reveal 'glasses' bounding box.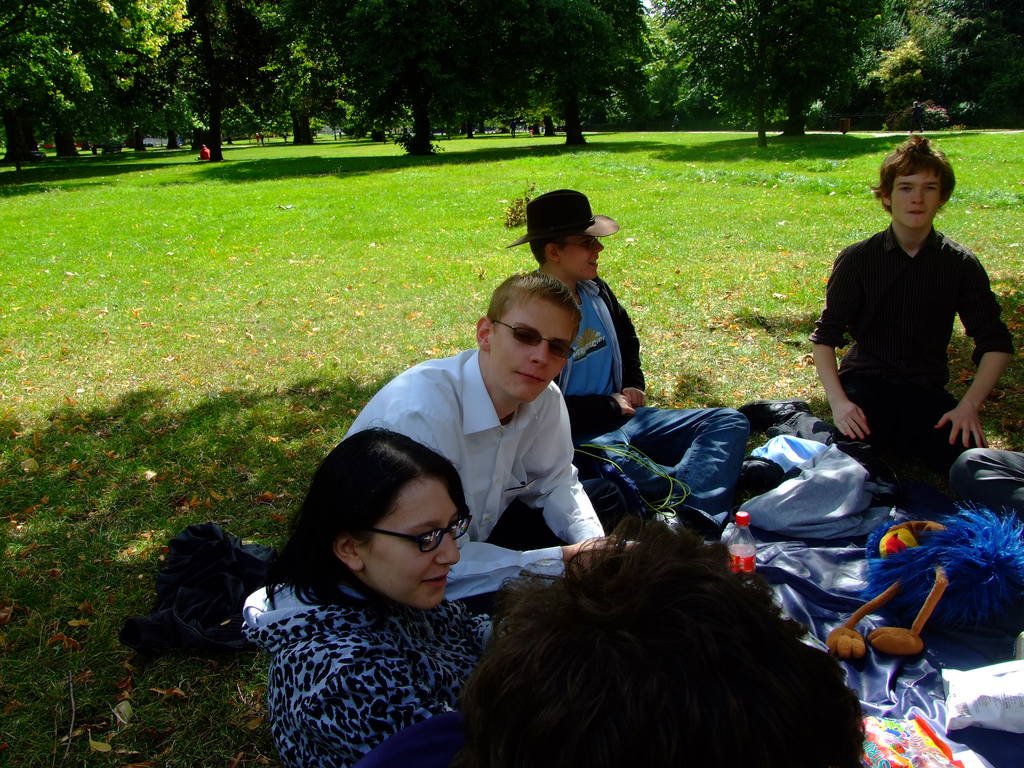
Revealed: BBox(554, 236, 604, 253).
